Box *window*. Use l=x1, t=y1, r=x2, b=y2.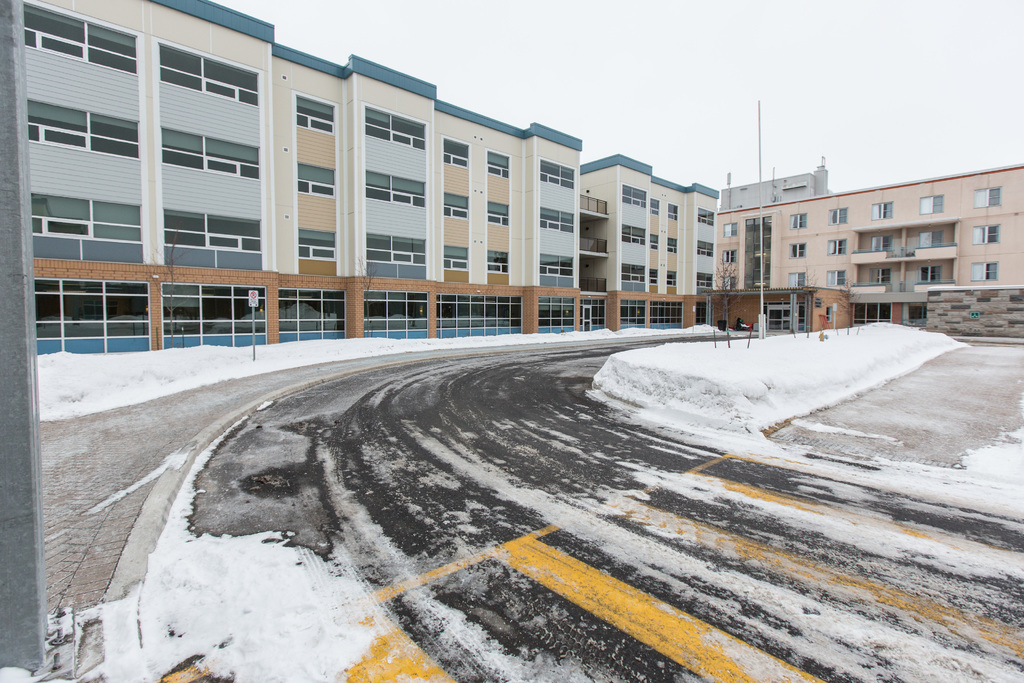
l=826, t=241, r=850, b=252.
